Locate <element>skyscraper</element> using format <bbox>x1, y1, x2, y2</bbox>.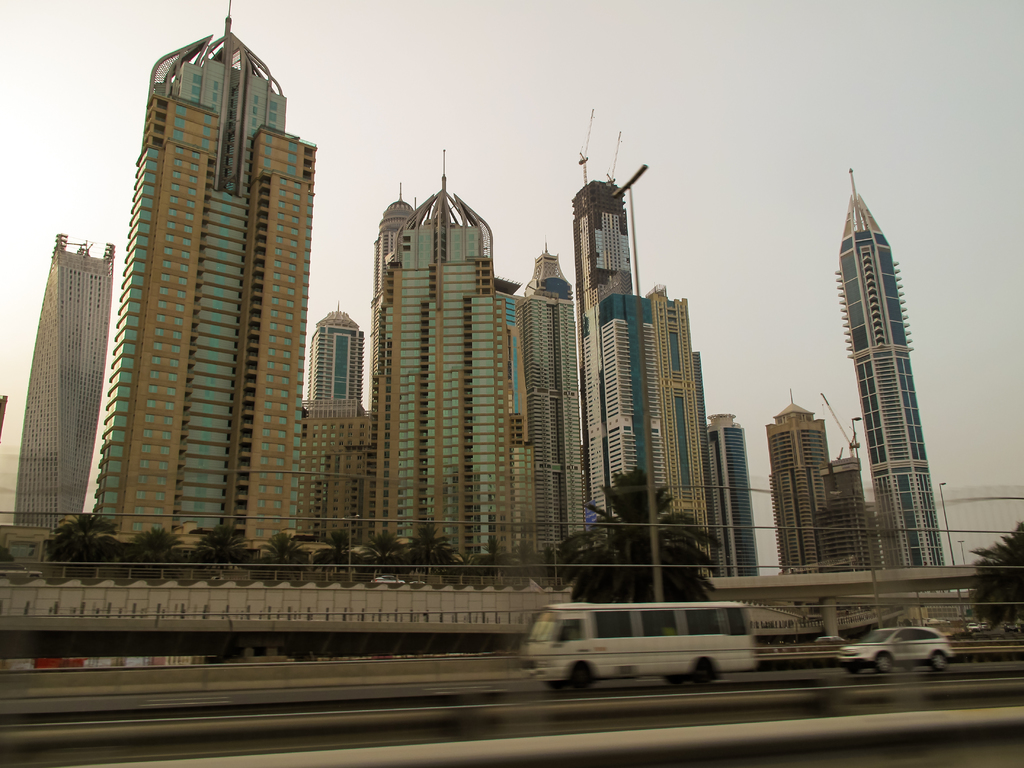
<bbox>87, 0, 317, 552</bbox>.
